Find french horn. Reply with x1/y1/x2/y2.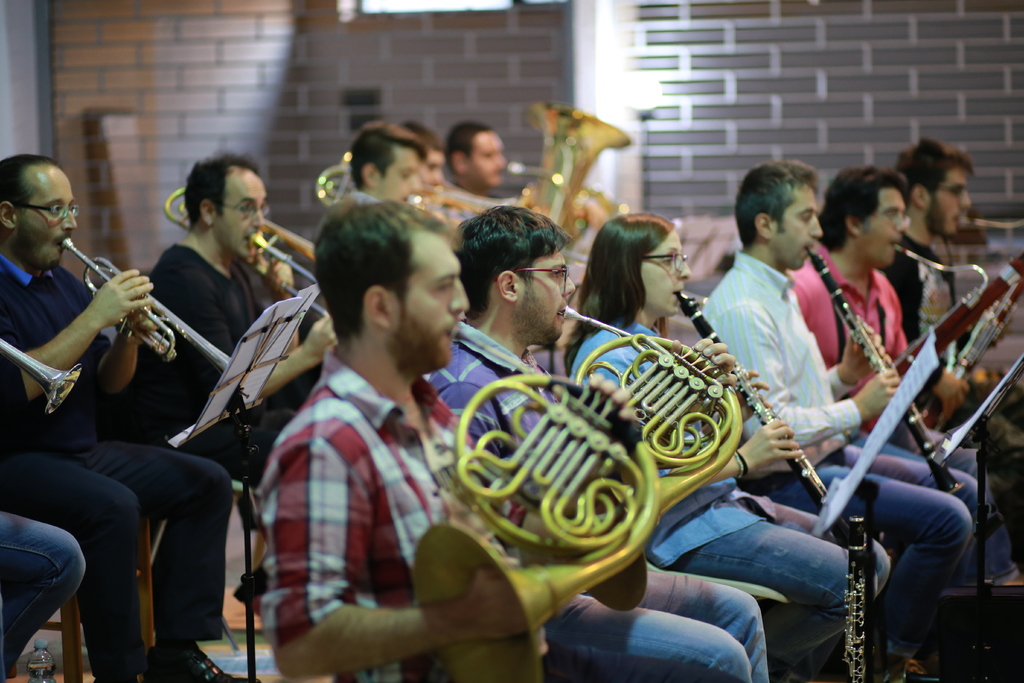
831/239/1023/409.
